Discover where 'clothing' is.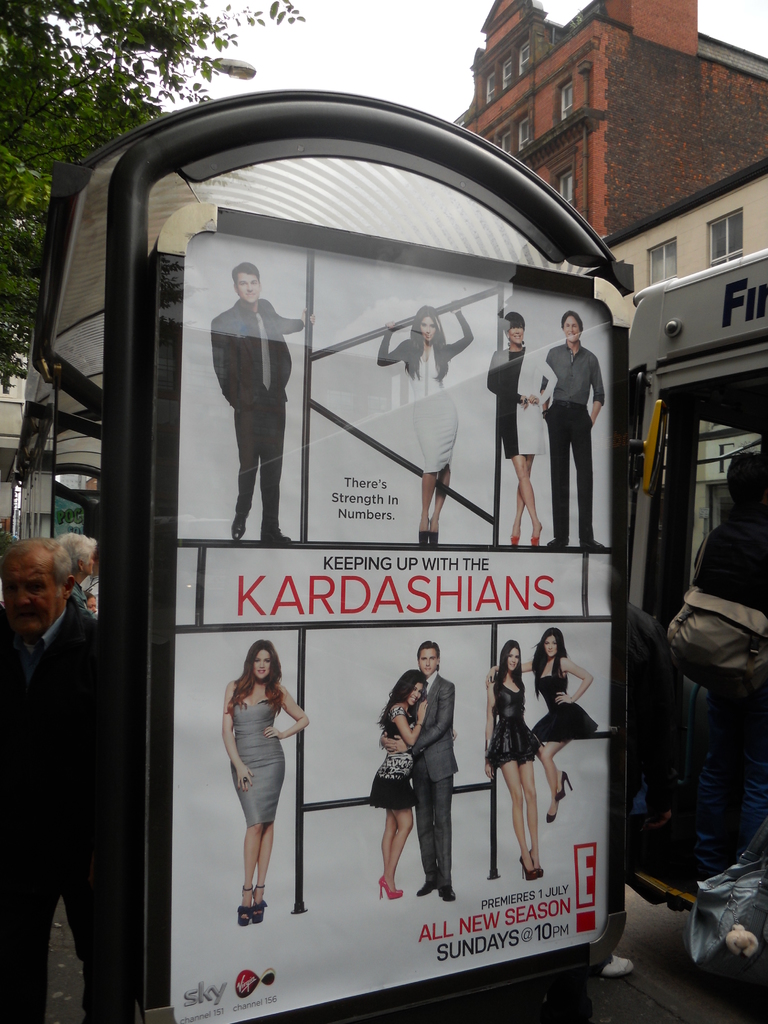
Discovered at region(367, 719, 417, 803).
